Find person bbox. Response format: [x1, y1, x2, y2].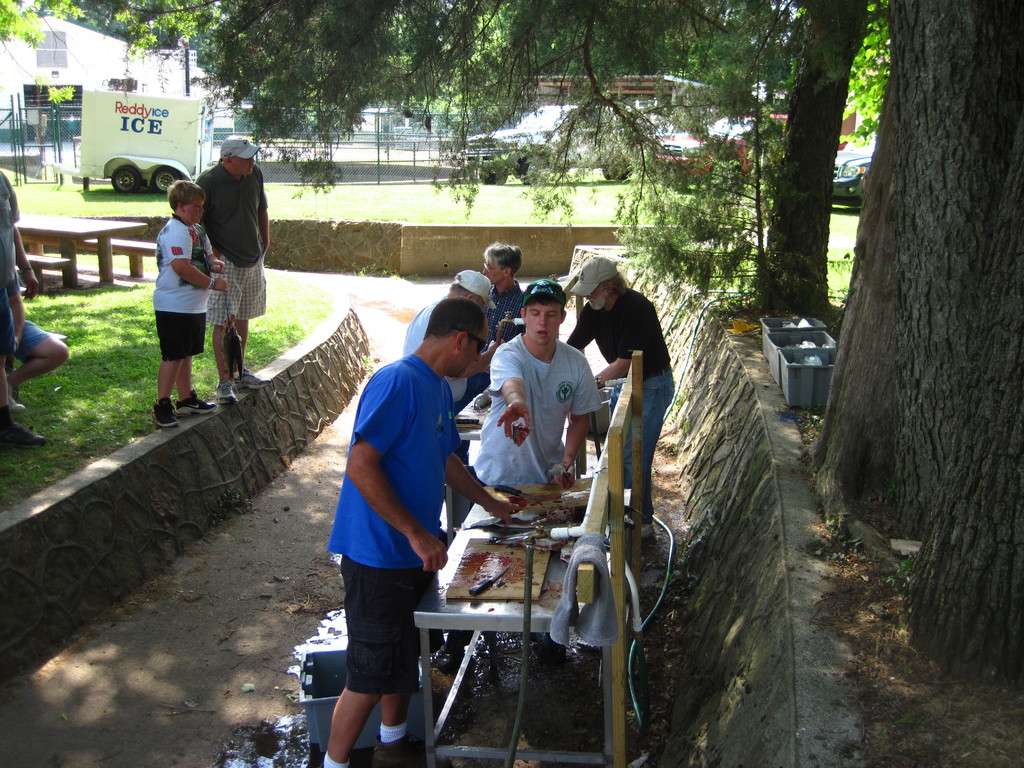
[10, 271, 70, 413].
